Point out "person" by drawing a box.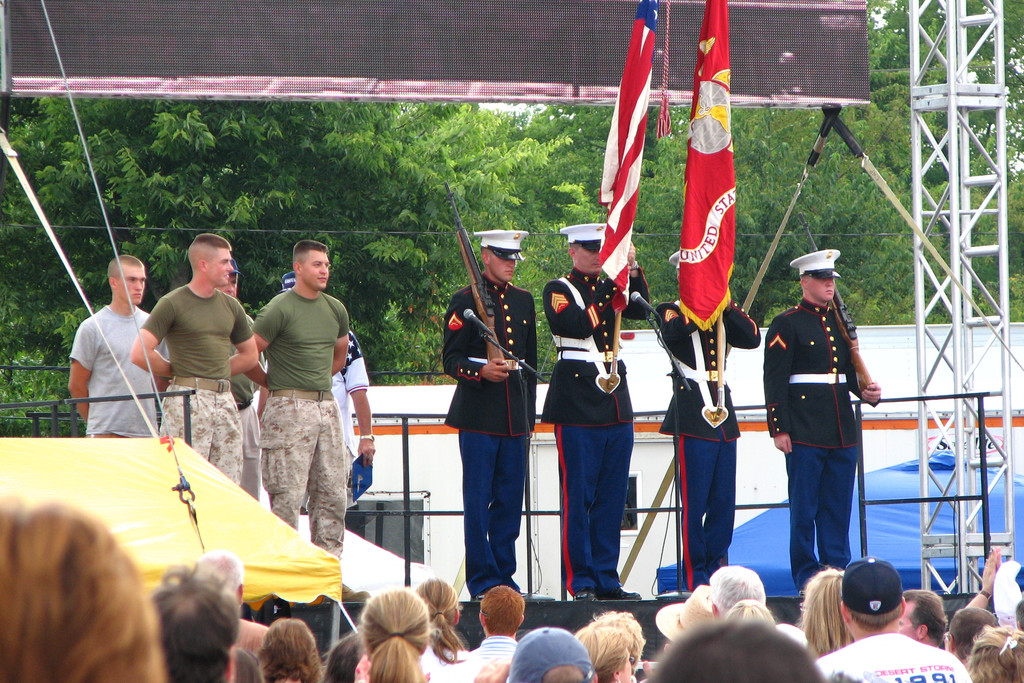
<box>243,242,346,562</box>.
